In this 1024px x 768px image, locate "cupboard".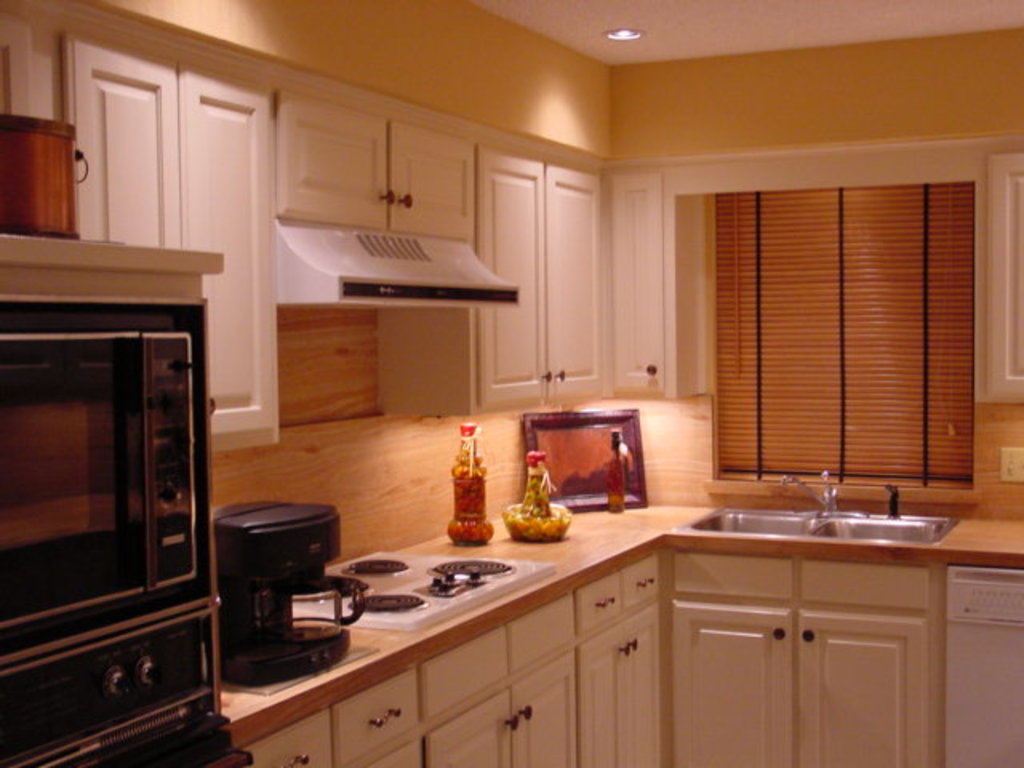
Bounding box: <bbox>0, 0, 720, 461</bbox>.
